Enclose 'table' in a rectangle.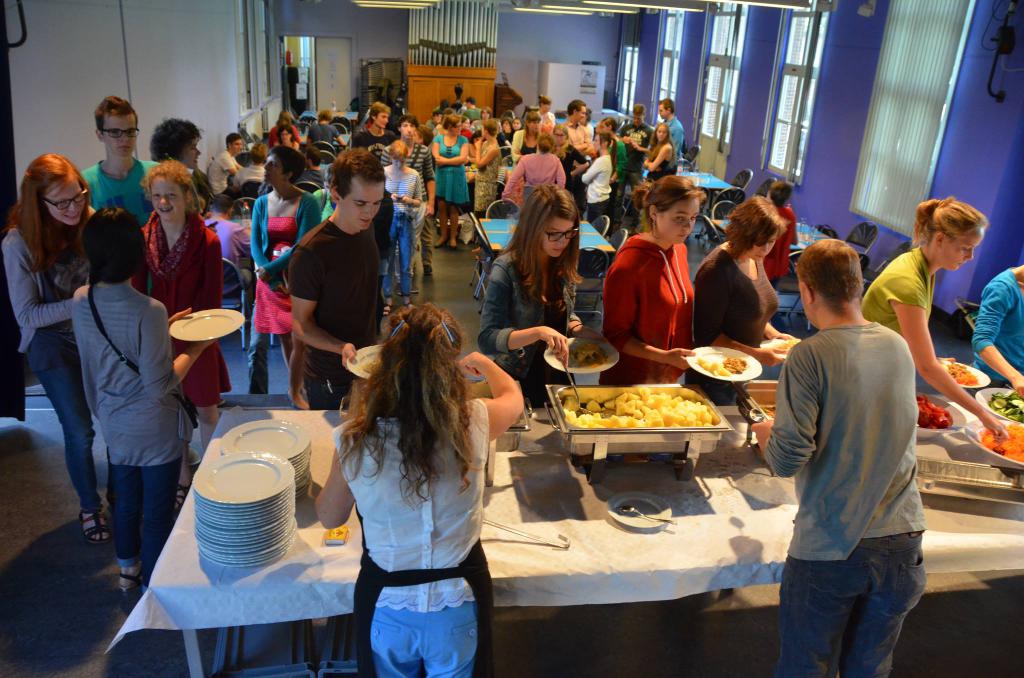
crop(106, 398, 1023, 677).
